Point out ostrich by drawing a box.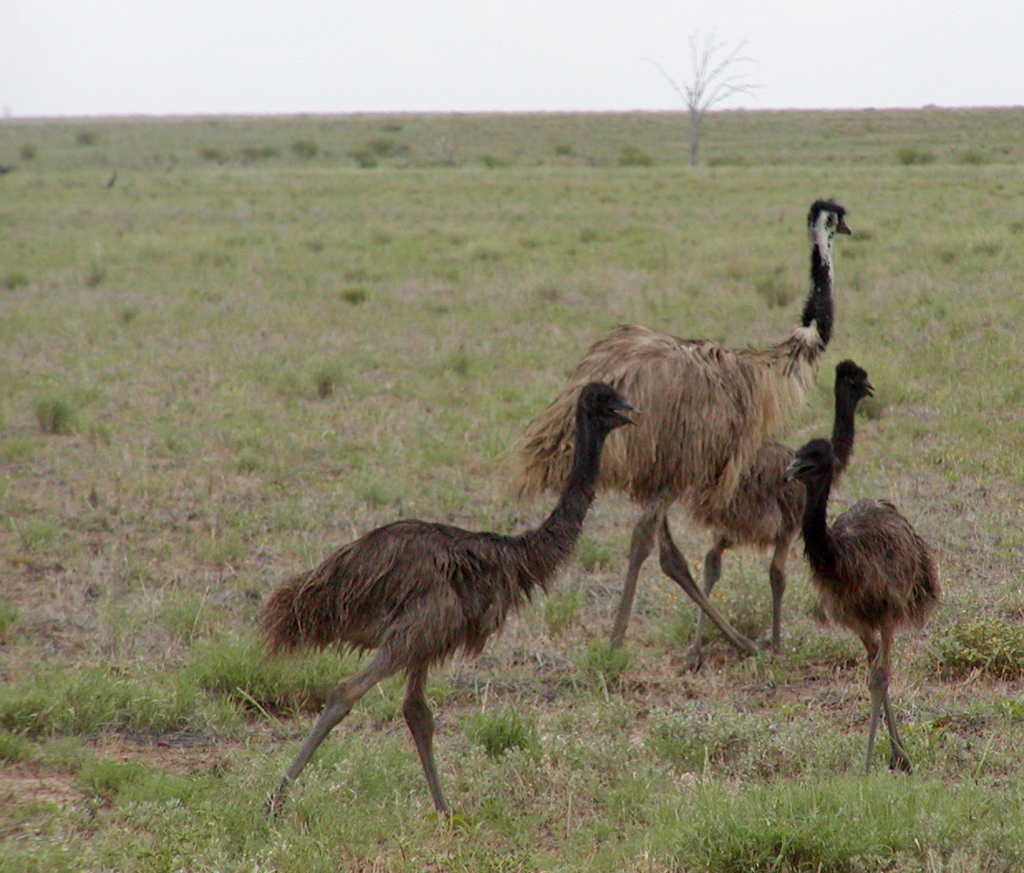
crop(683, 353, 882, 664).
